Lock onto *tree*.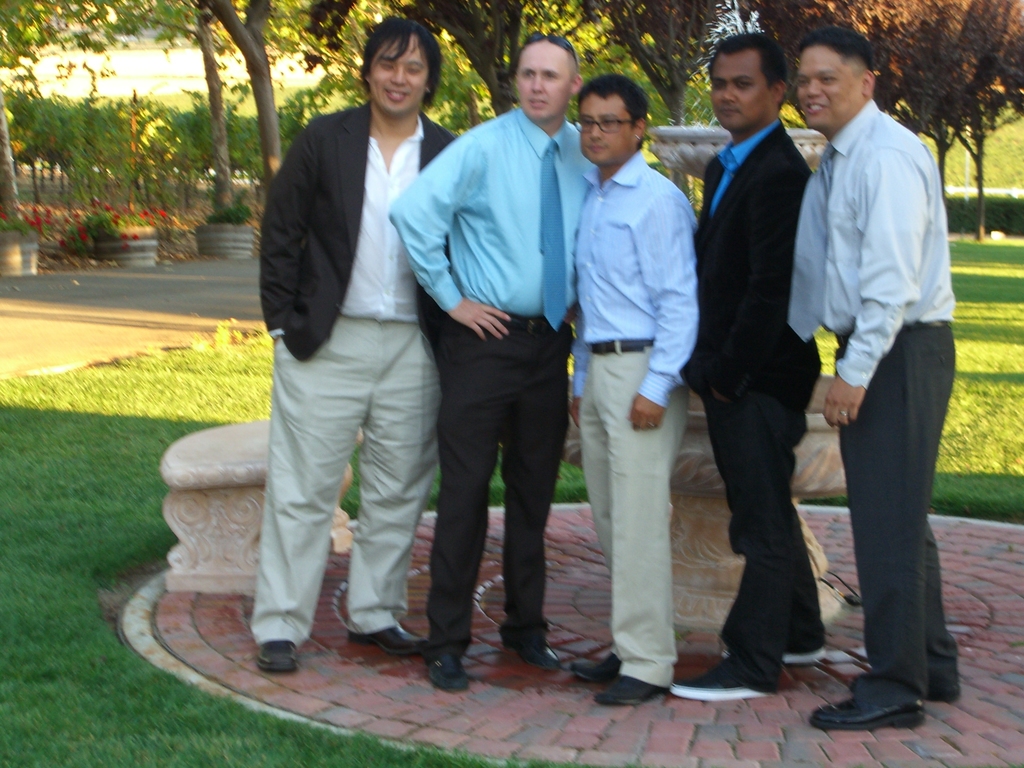
Locked: 196,0,310,181.
